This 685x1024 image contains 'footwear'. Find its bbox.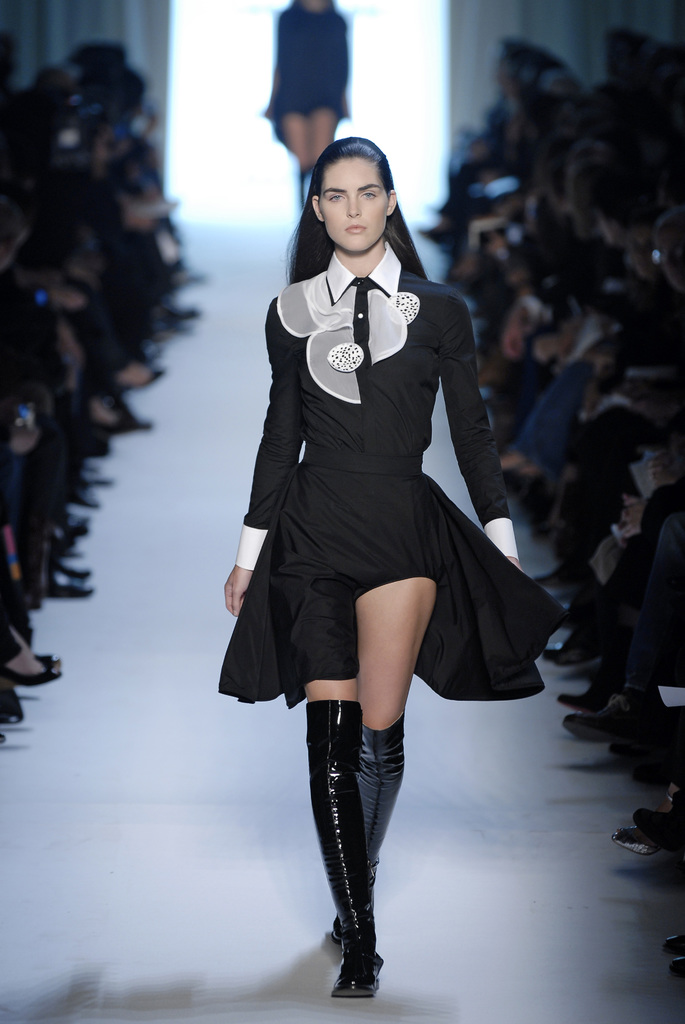
[x1=670, y1=954, x2=684, y2=983].
